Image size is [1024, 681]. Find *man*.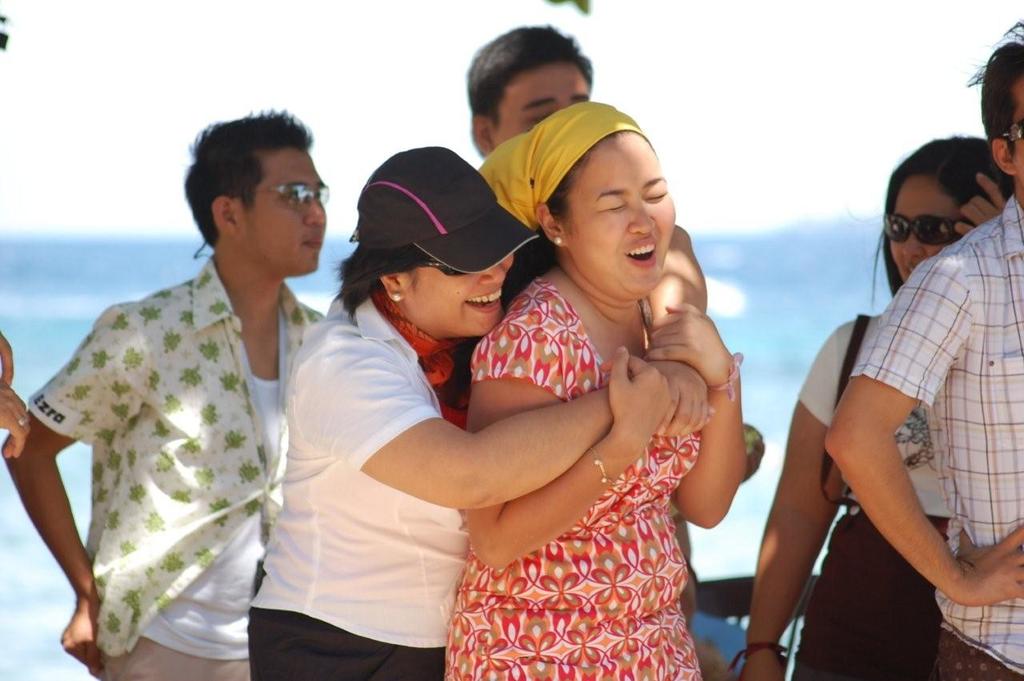
region(461, 19, 712, 631).
